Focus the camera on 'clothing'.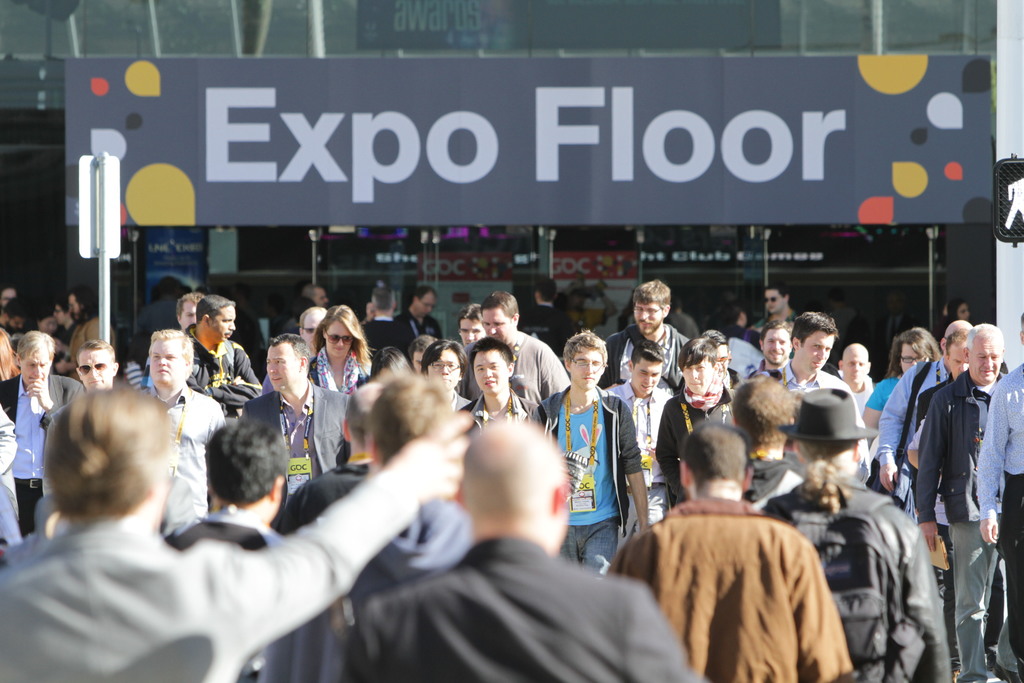
Focus region: bbox=[584, 500, 850, 682].
